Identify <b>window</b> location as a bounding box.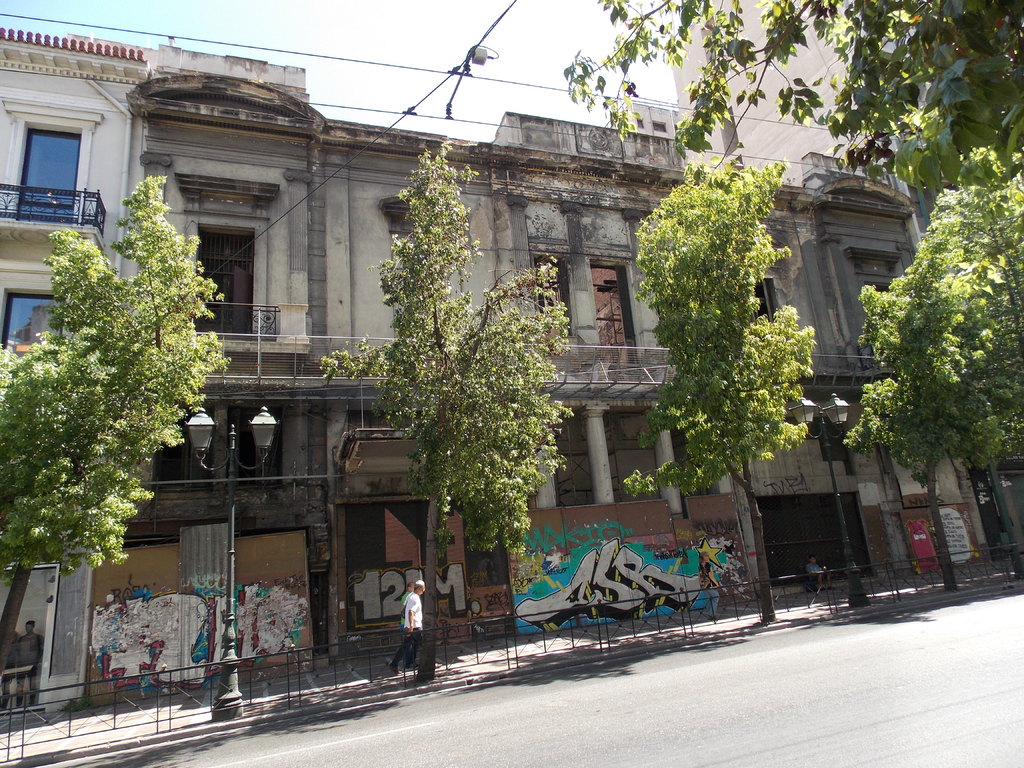
x1=19 y1=116 x2=84 y2=222.
